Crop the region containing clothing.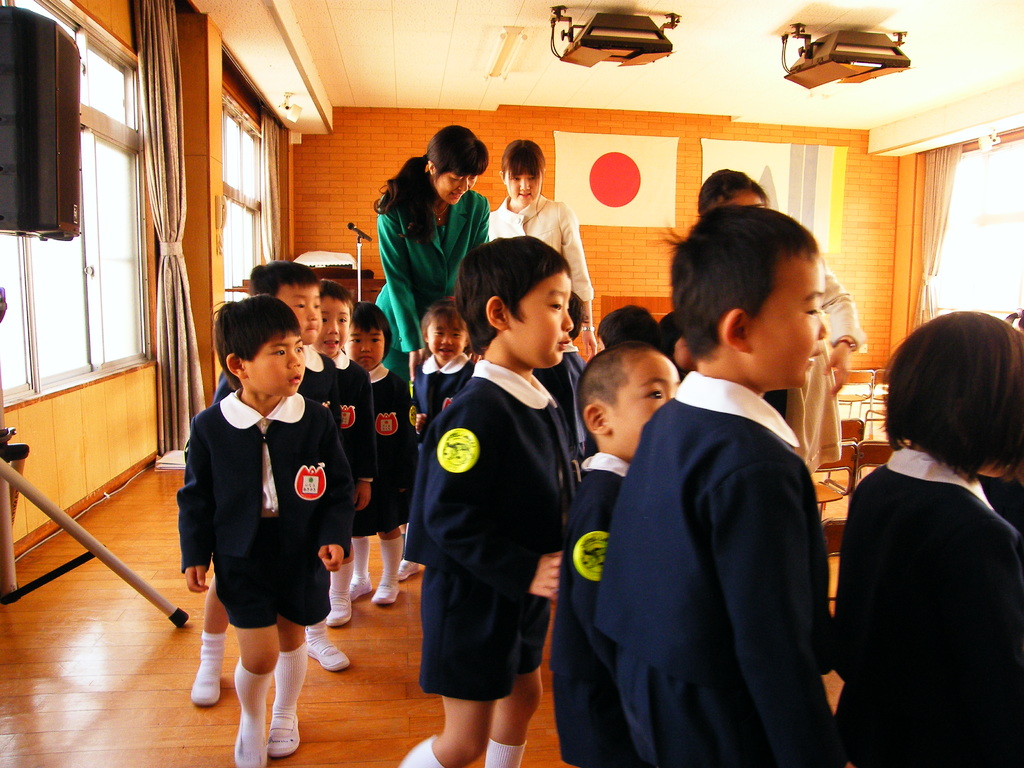
Crop region: l=324, t=351, r=379, b=539.
